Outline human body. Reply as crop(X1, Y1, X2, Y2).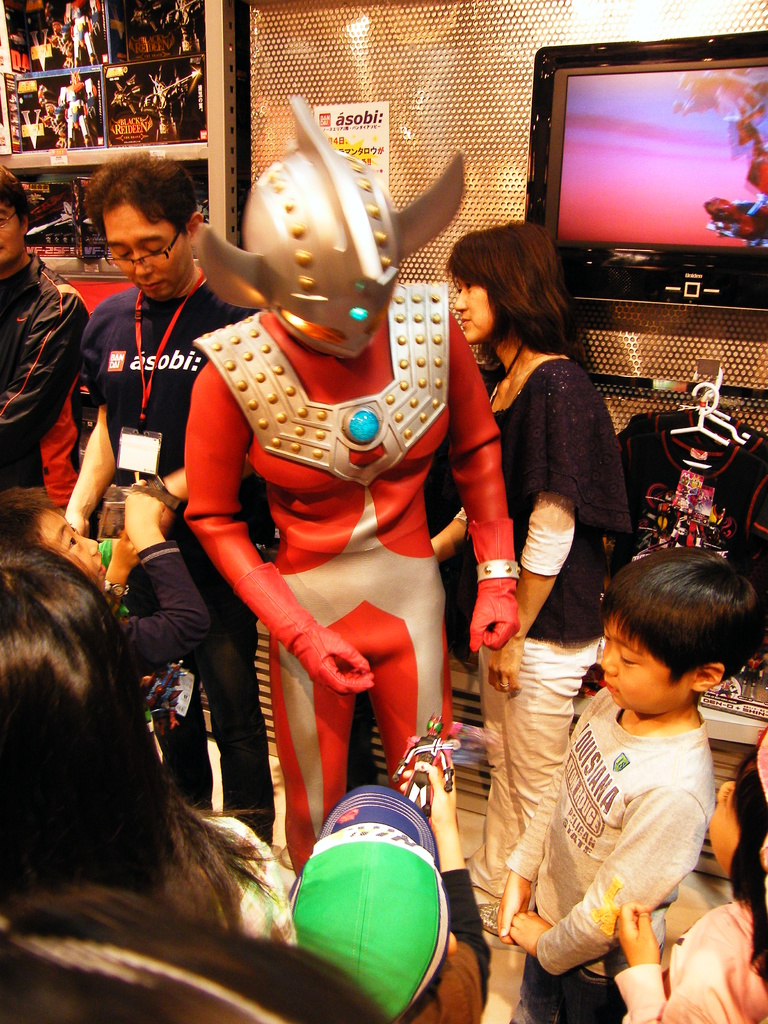
crop(145, 38, 520, 1014).
